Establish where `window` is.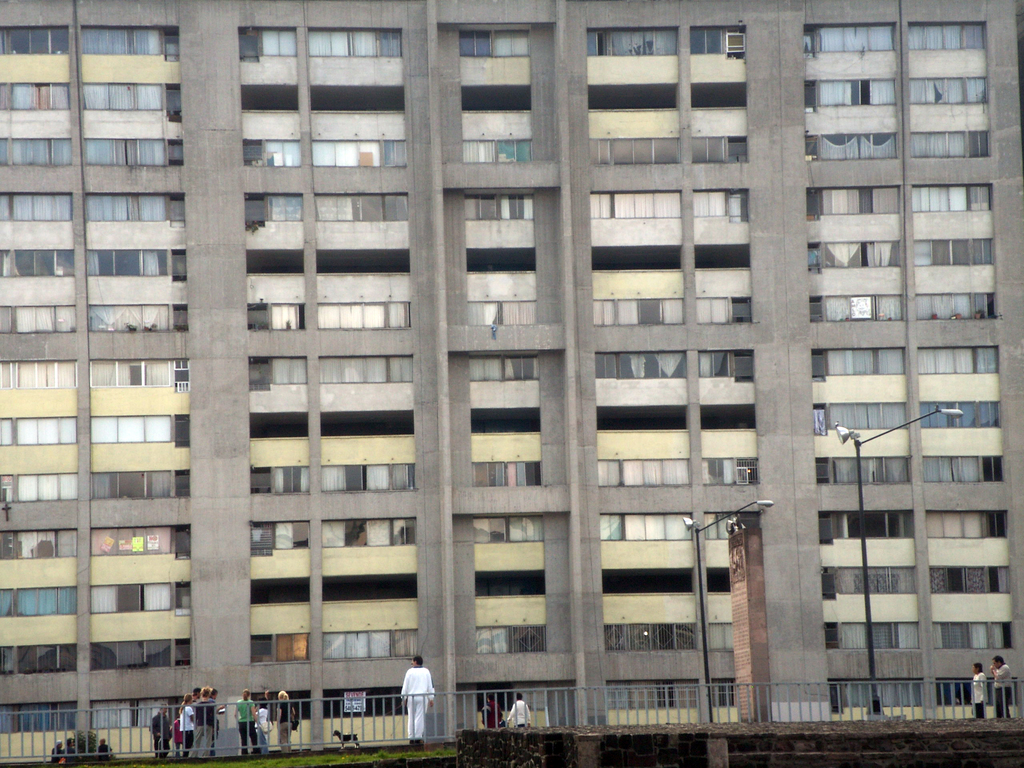
Established at box=[3, 642, 82, 673].
